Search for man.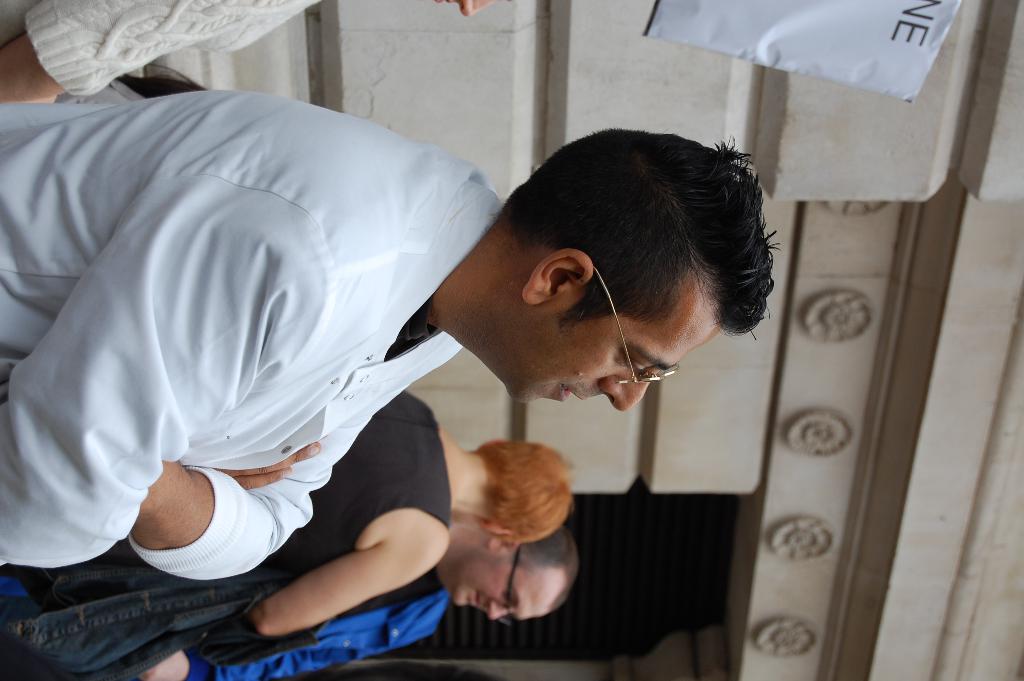
Found at (x1=67, y1=96, x2=801, y2=651).
